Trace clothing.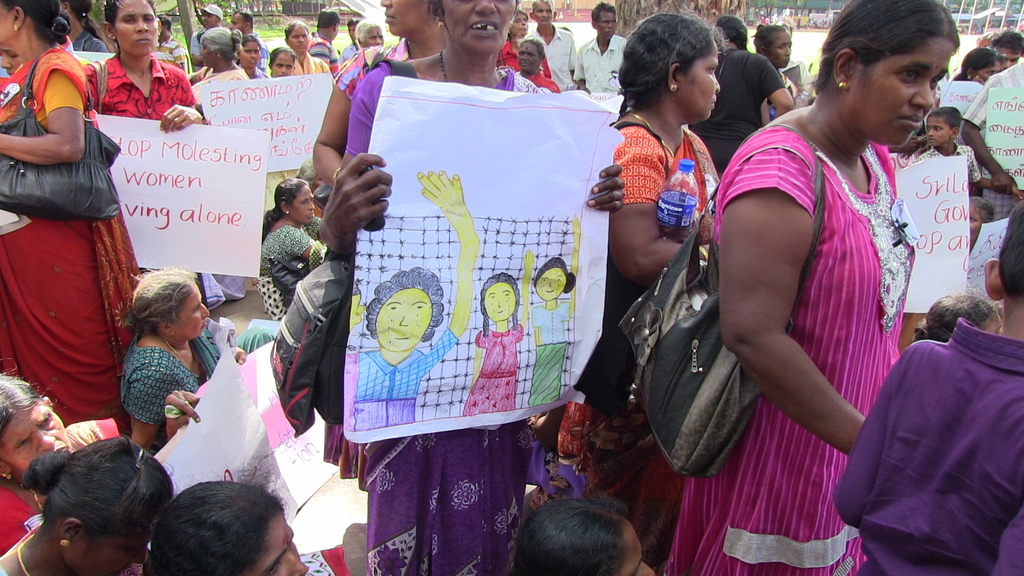
Traced to left=851, top=284, right=1018, bottom=565.
